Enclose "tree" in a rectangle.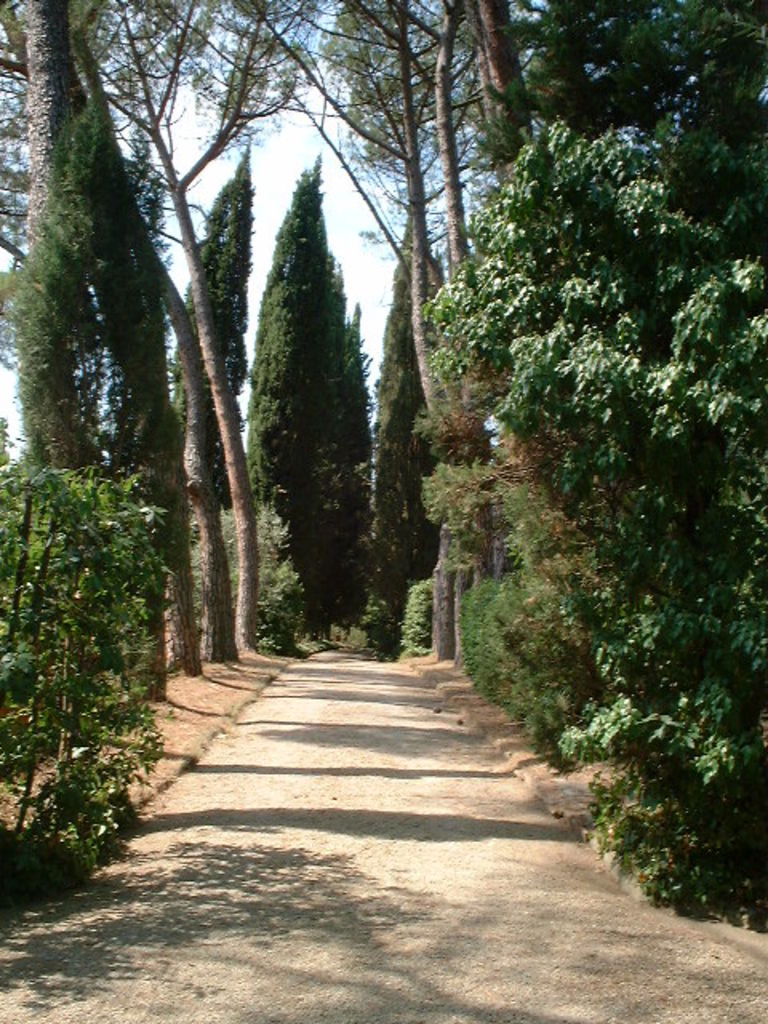
(left=216, top=155, right=408, bottom=656).
